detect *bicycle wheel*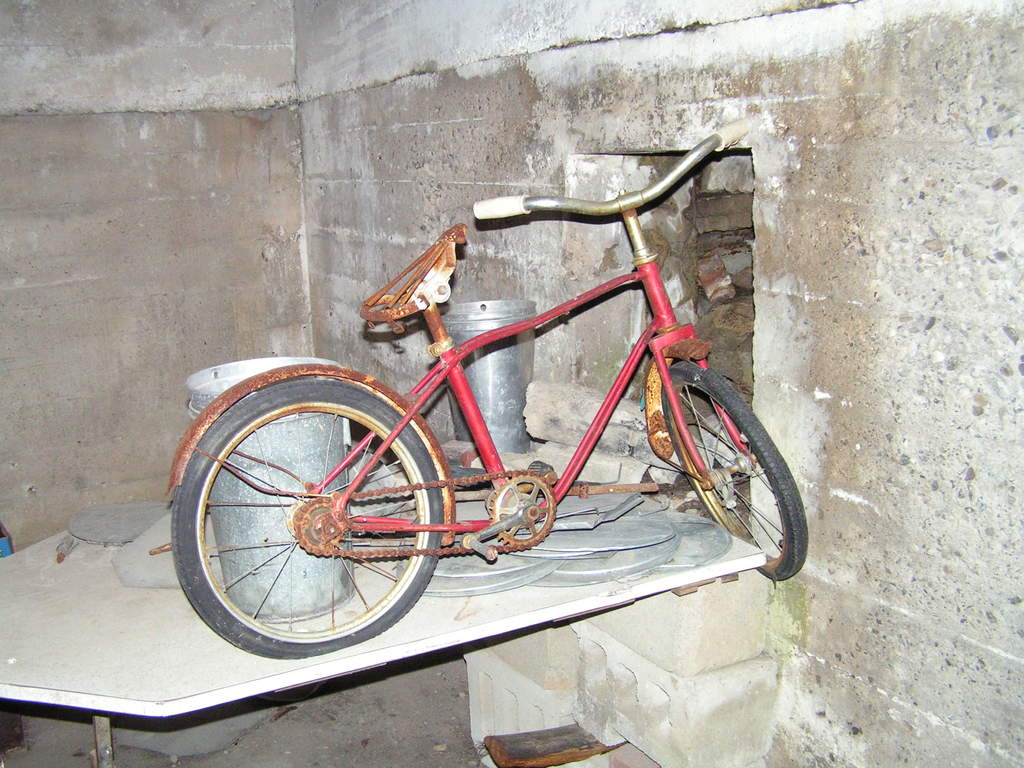
rect(172, 394, 469, 666)
